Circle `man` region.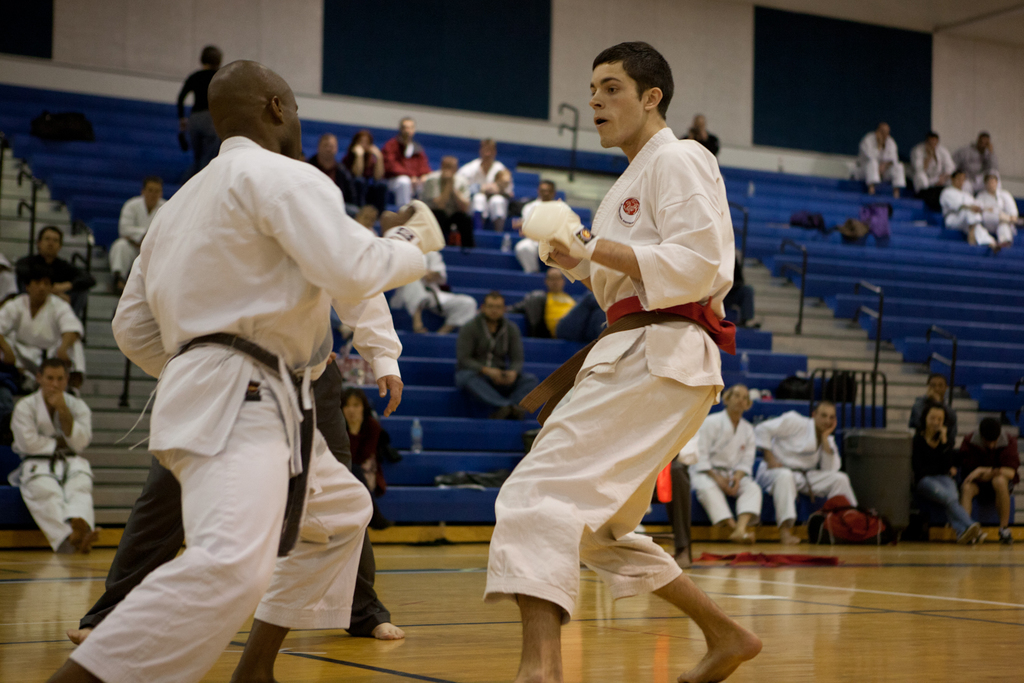
Region: {"x1": 106, "y1": 179, "x2": 169, "y2": 290}.
